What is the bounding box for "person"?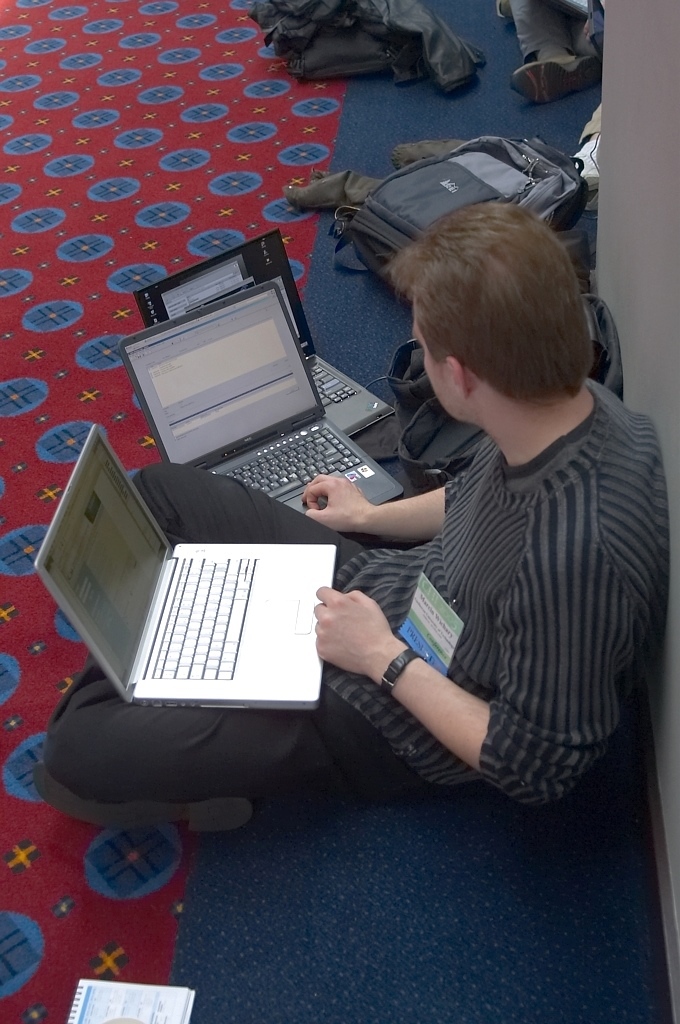
[26,190,679,836].
